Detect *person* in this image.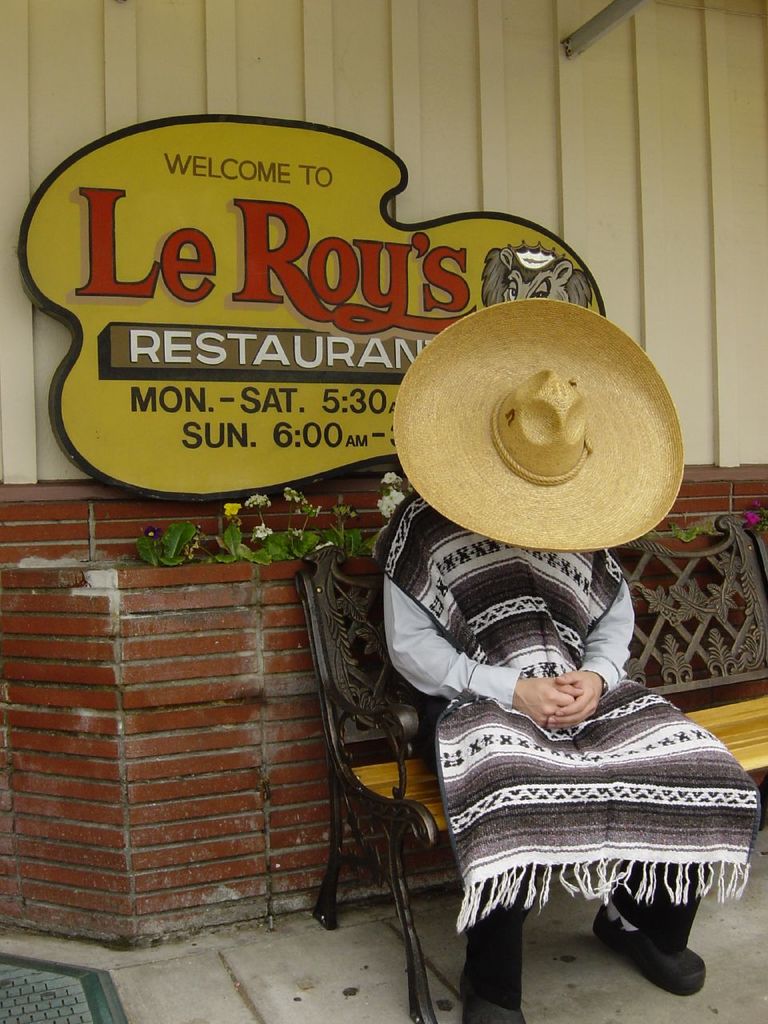
Detection: [x1=386, y1=405, x2=716, y2=976].
